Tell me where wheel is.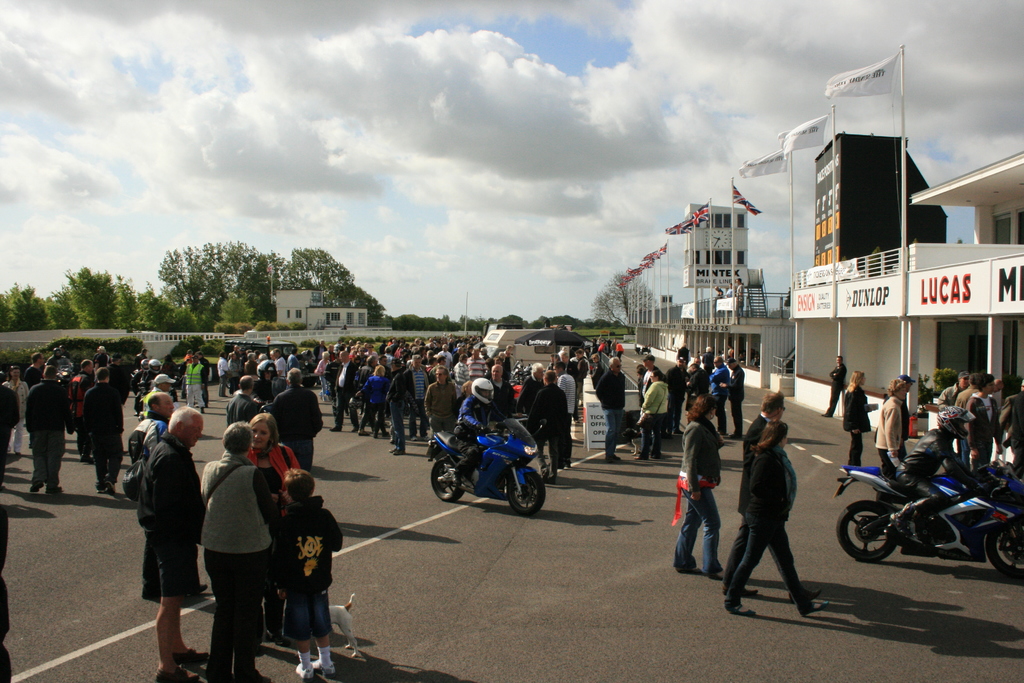
wheel is at rect(982, 523, 1023, 577).
